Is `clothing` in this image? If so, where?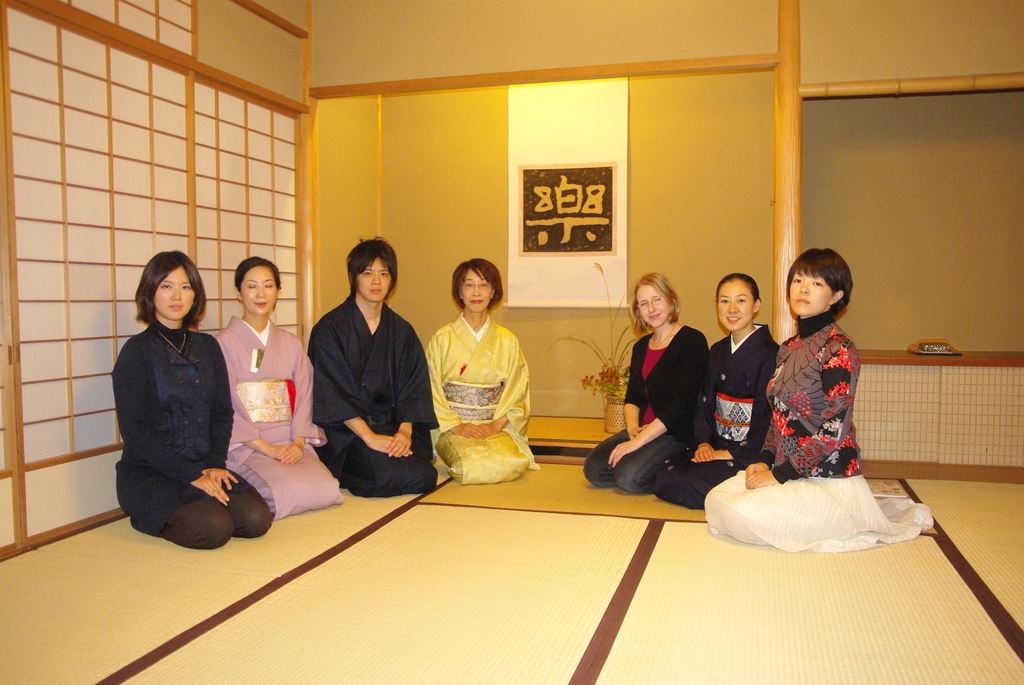
Yes, at region(767, 299, 874, 478).
